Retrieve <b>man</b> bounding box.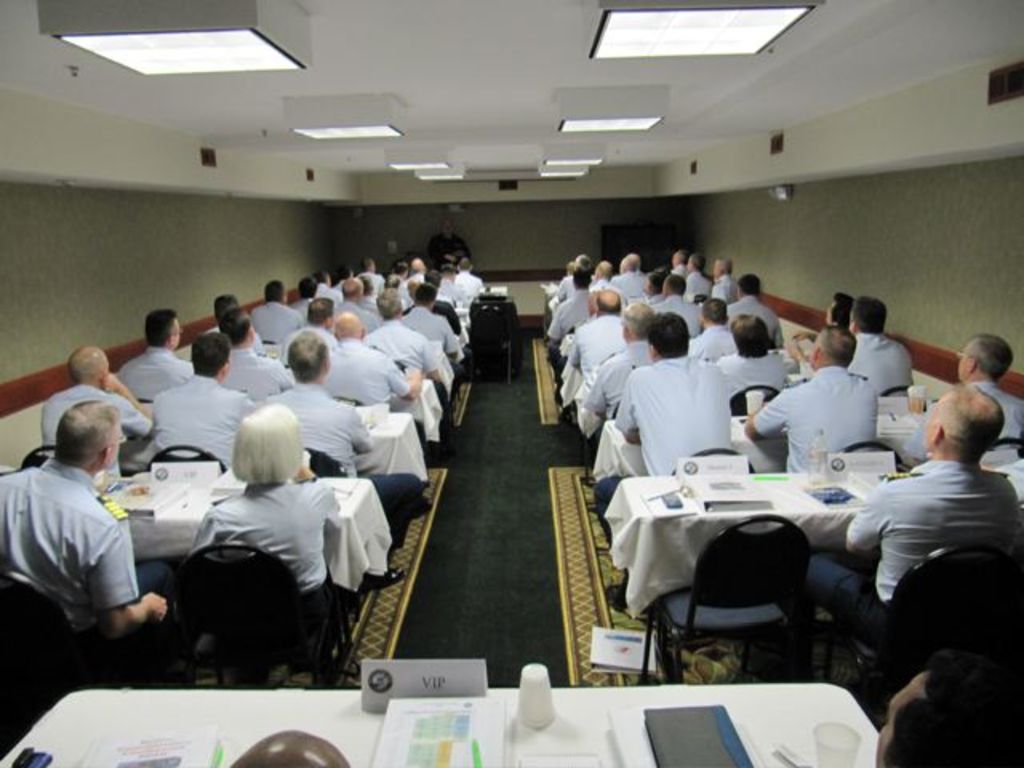
Bounding box: crop(309, 272, 334, 296).
